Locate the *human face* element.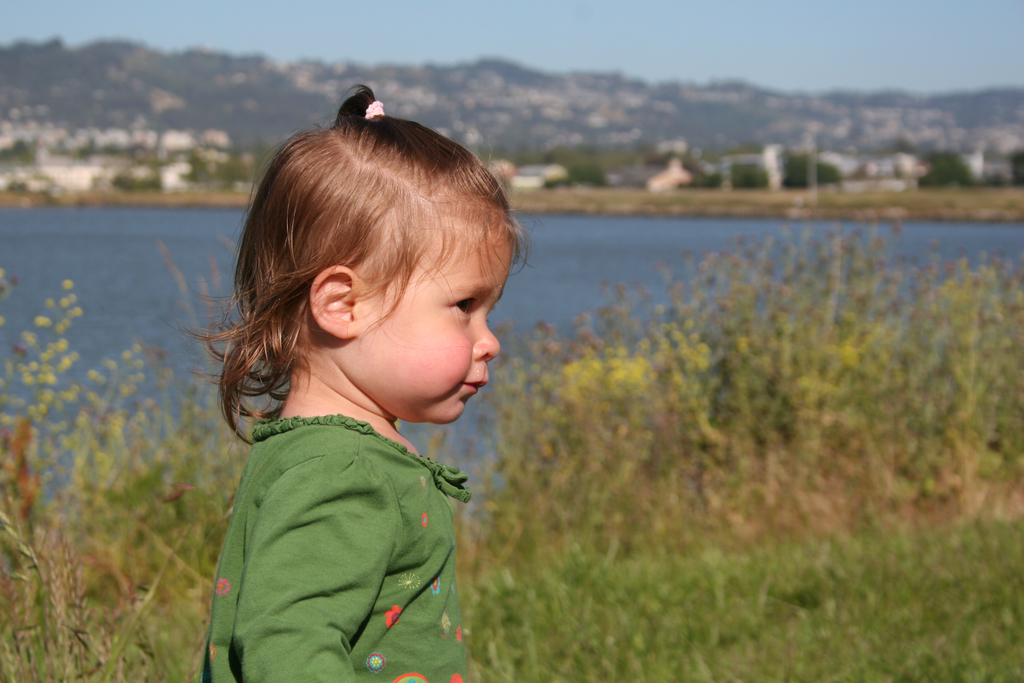
Element bbox: 362 207 511 424.
